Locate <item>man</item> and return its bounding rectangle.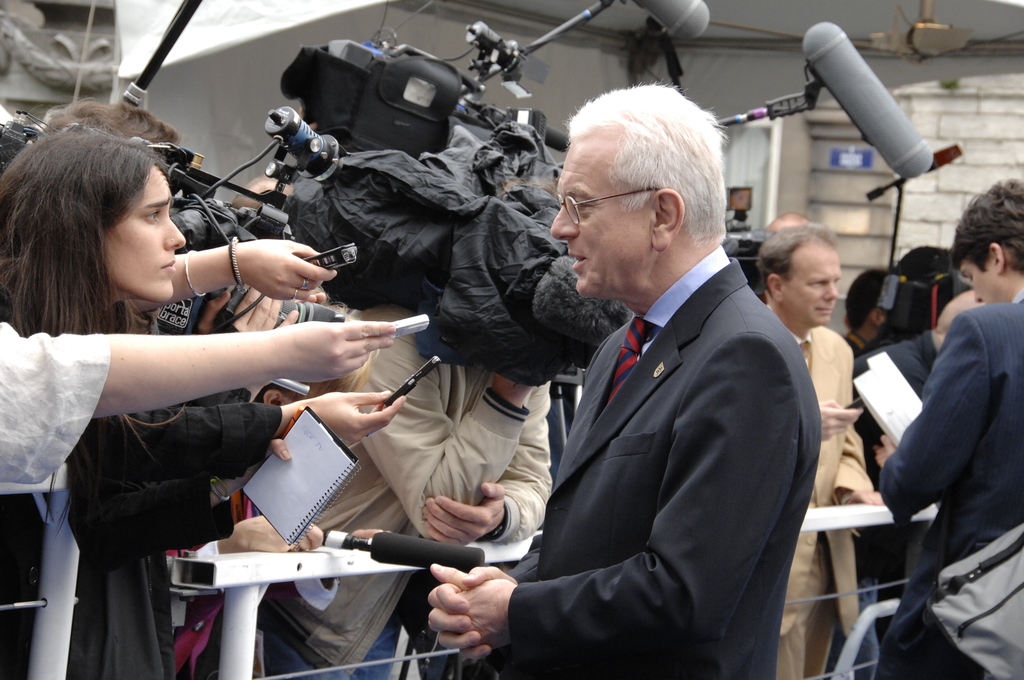
<region>871, 176, 1023, 679</region>.
